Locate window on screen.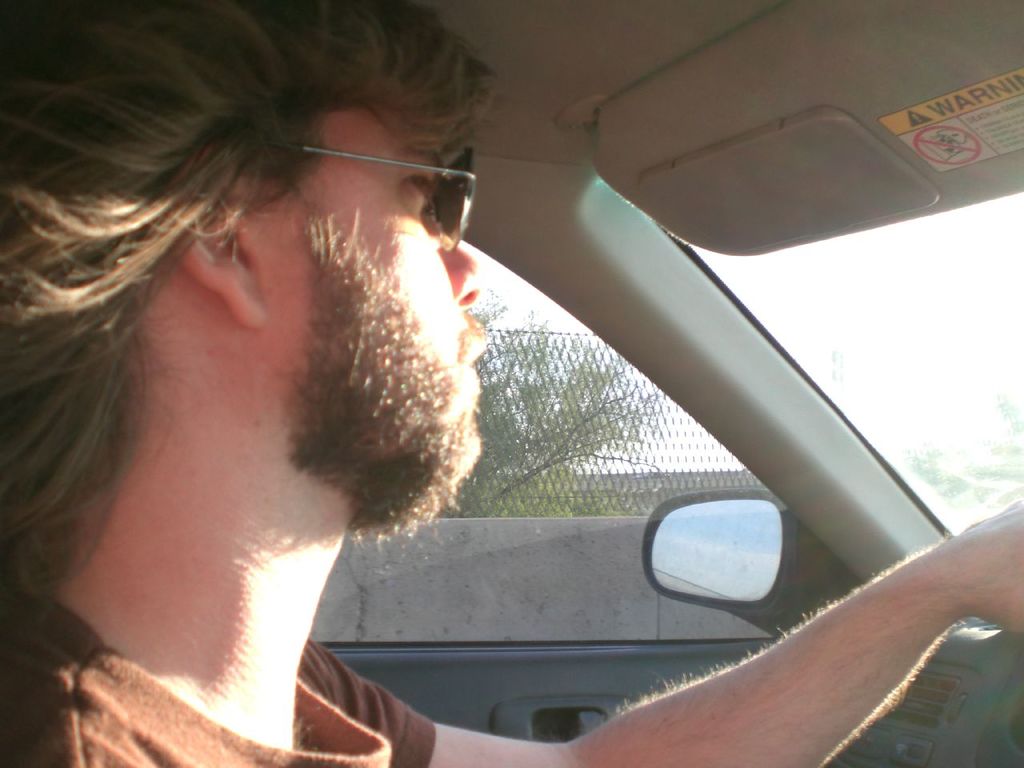
On screen at 314 238 823 647.
